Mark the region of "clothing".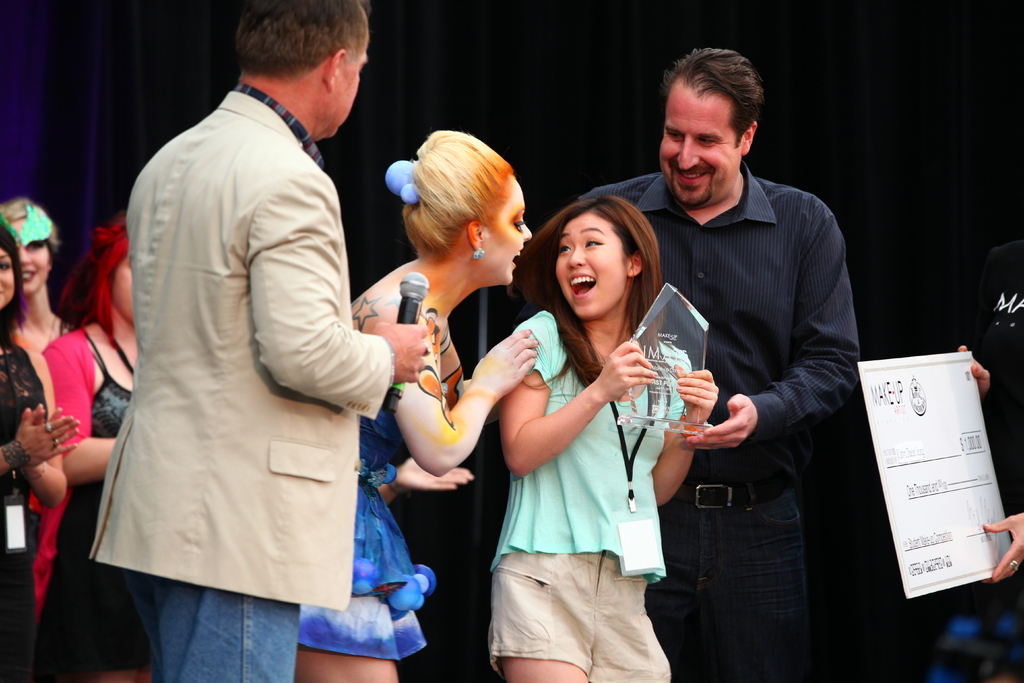
Region: 287, 391, 460, 664.
